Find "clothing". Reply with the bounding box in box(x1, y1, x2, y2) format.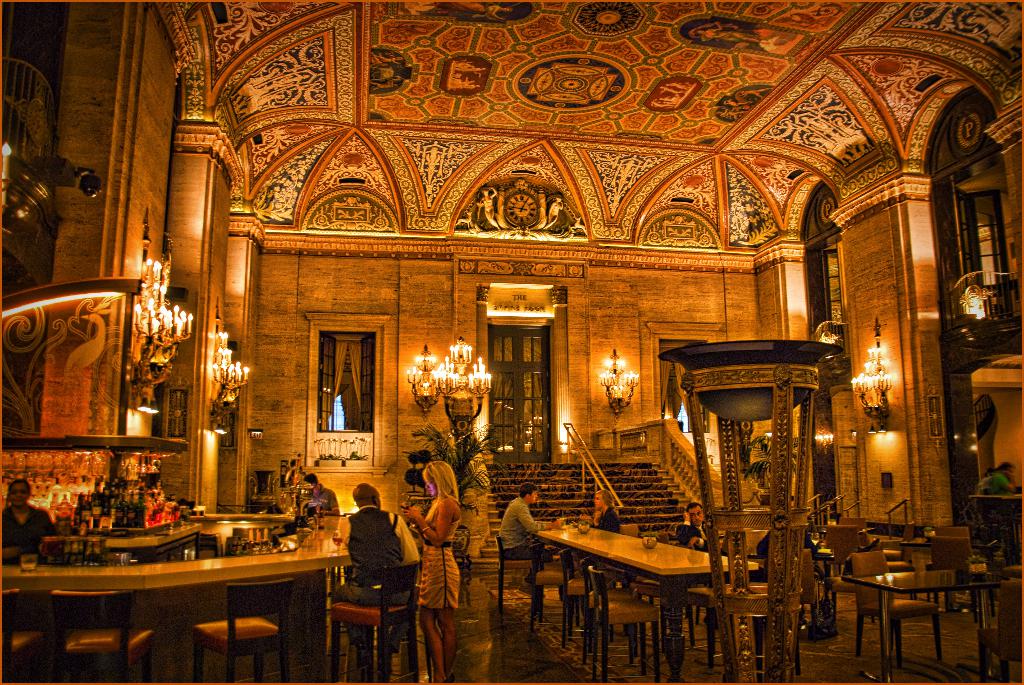
box(337, 505, 420, 658).
